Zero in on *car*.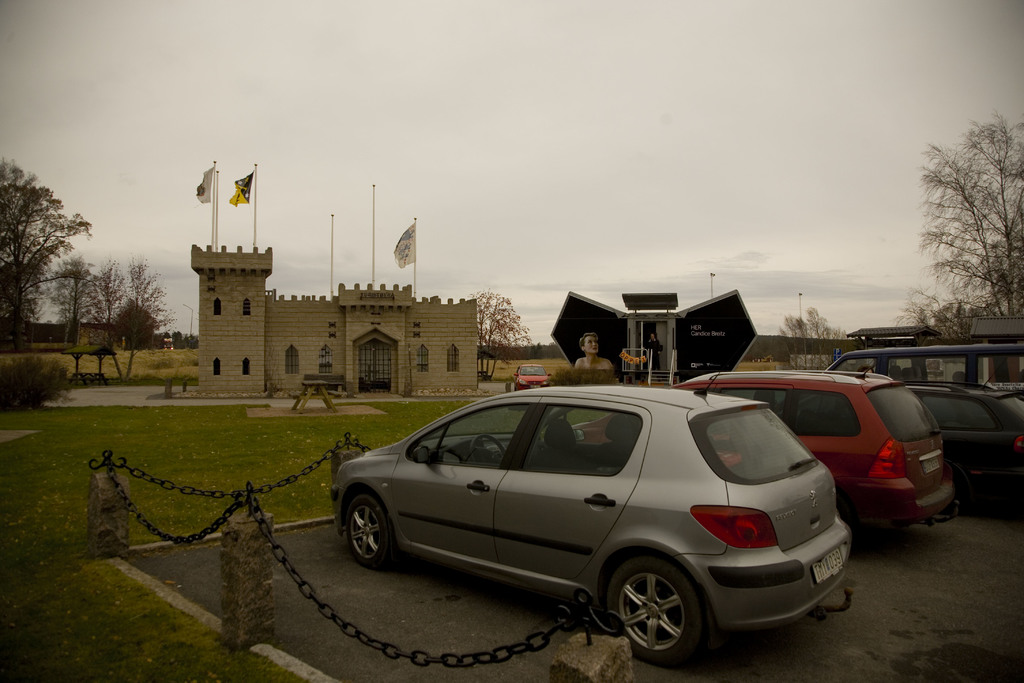
Zeroed in: [905,375,1023,513].
